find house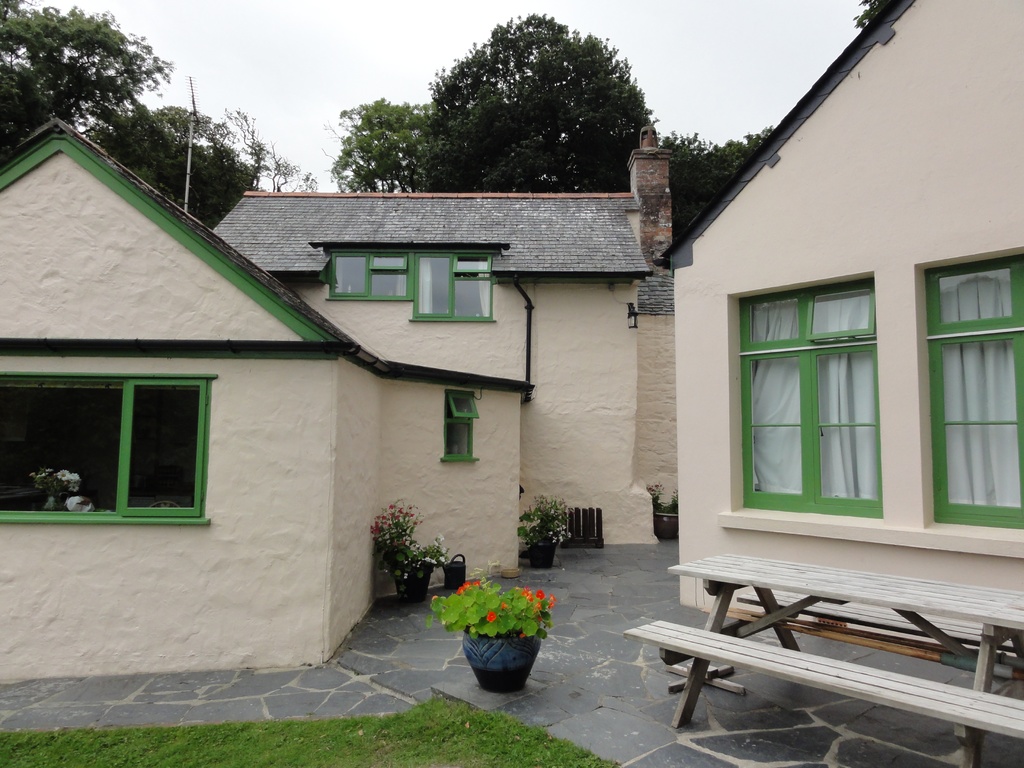
0, 0, 1023, 683
